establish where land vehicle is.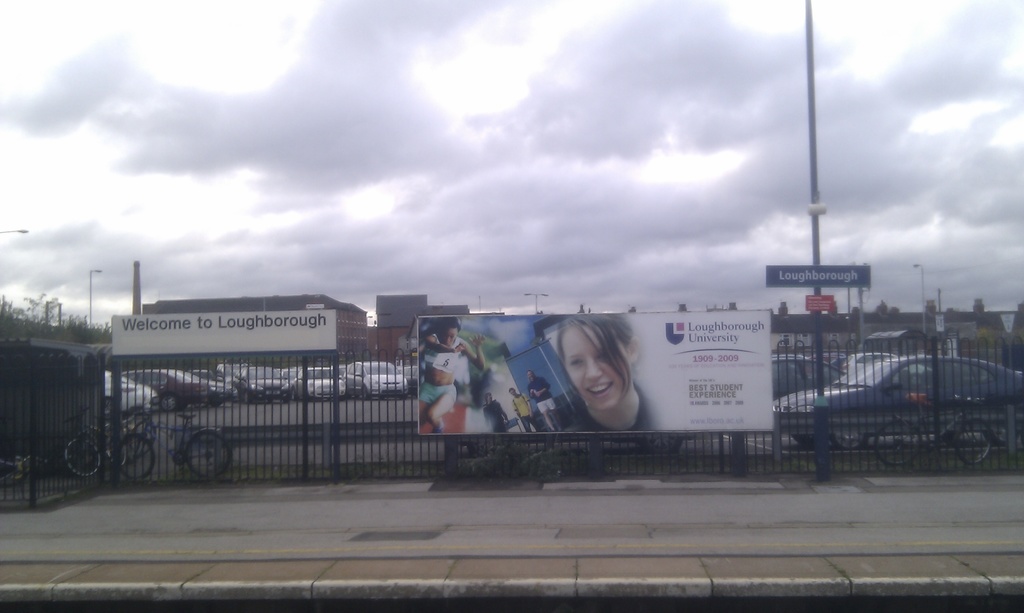
Established at [x1=332, y1=363, x2=348, y2=379].
